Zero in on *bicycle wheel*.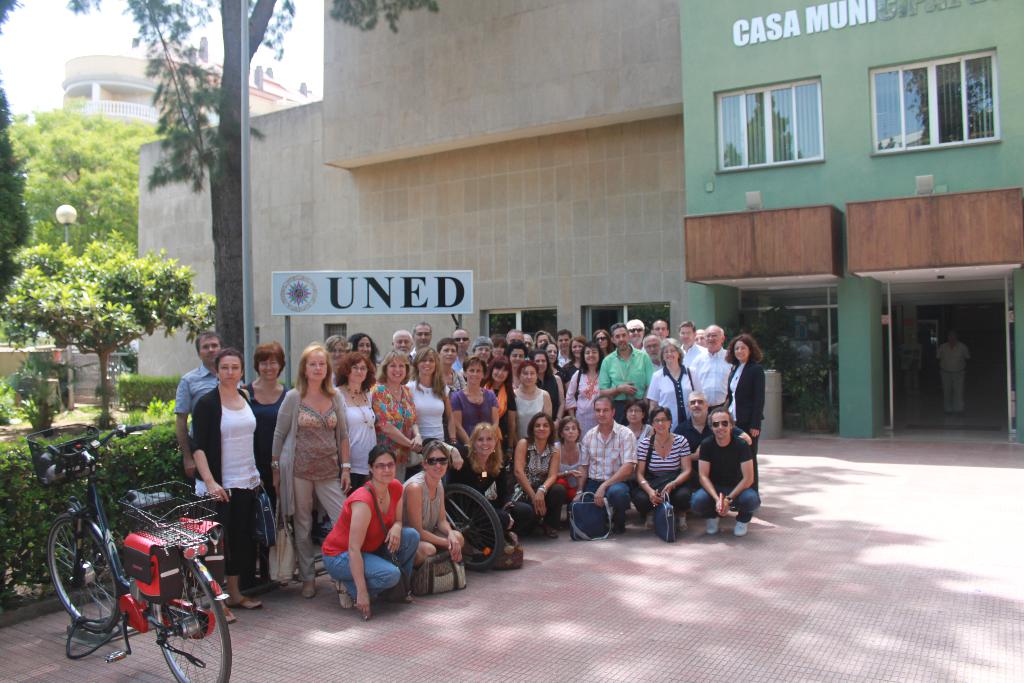
Zeroed in: [453,490,516,583].
